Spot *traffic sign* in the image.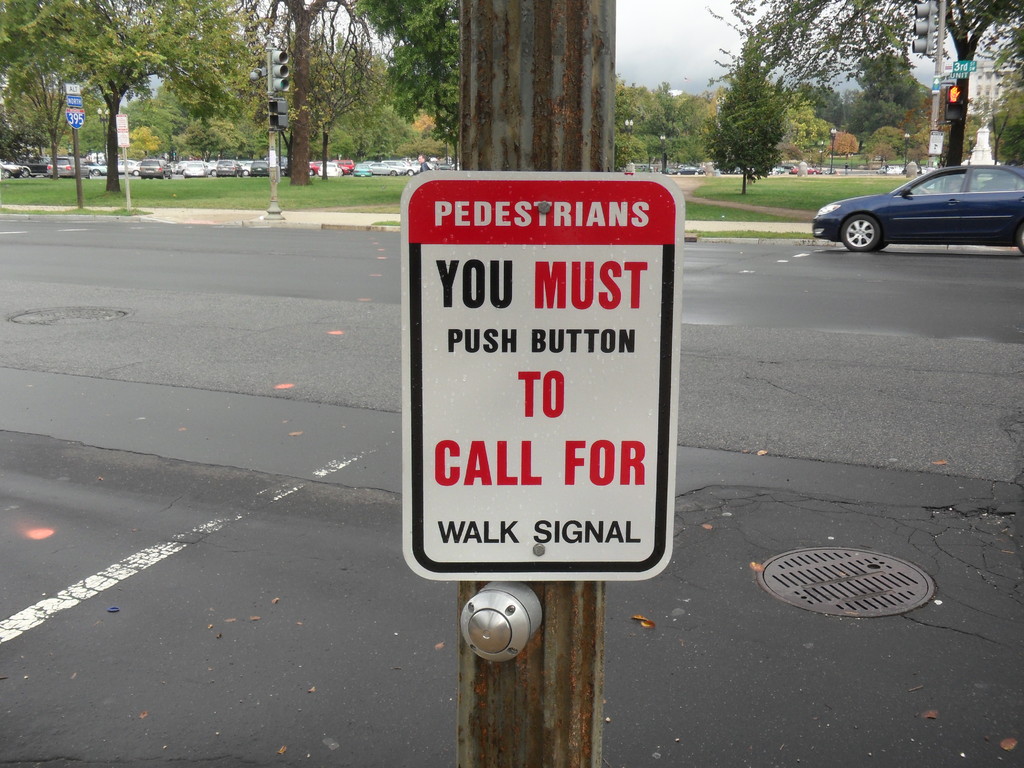
*traffic sign* found at pyautogui.locateOnScreen(397, 168, 674, 589).
